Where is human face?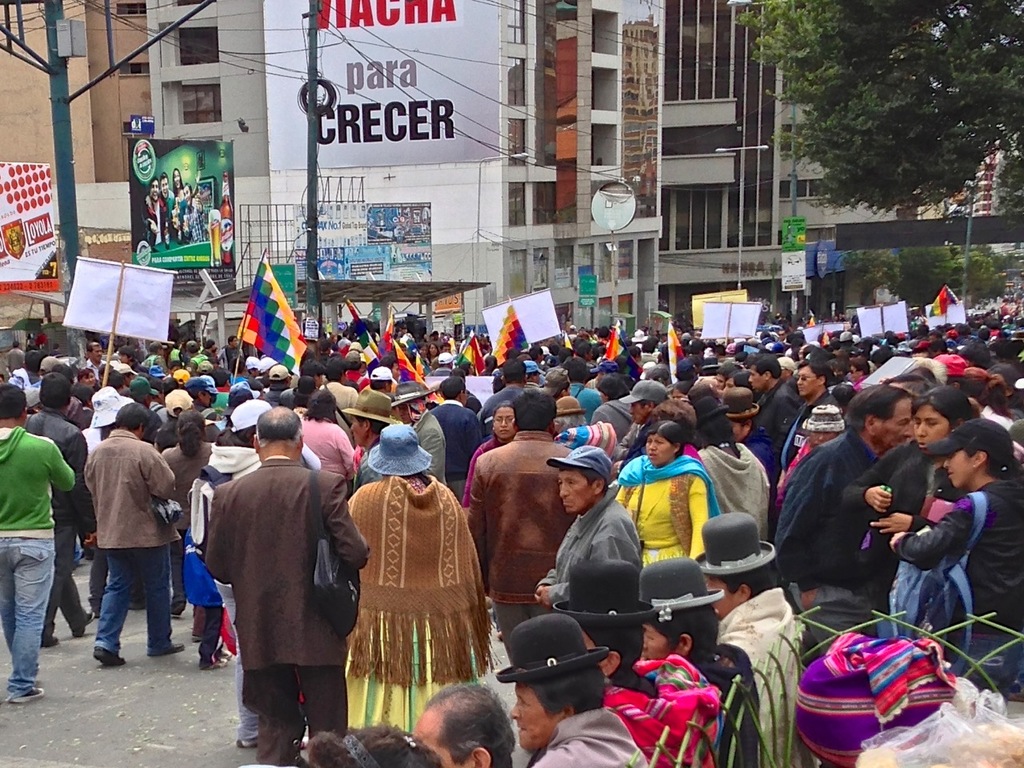
region(800, 366, 818, 402).
